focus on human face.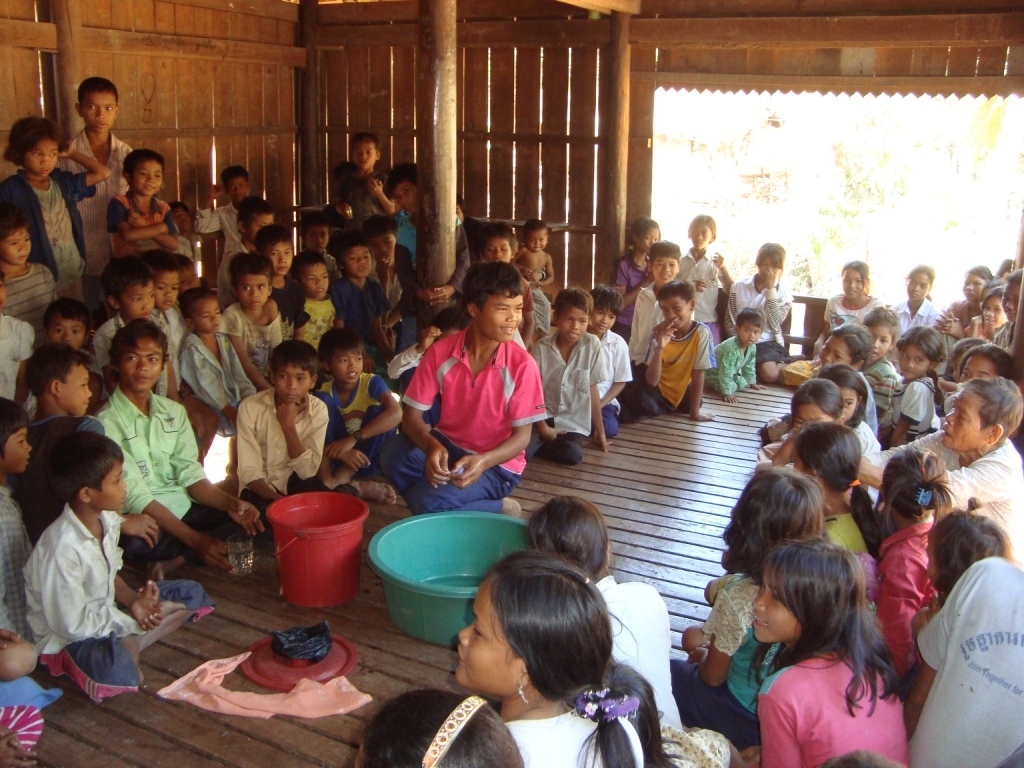
Focused at box(909, 273, 926, 304).
